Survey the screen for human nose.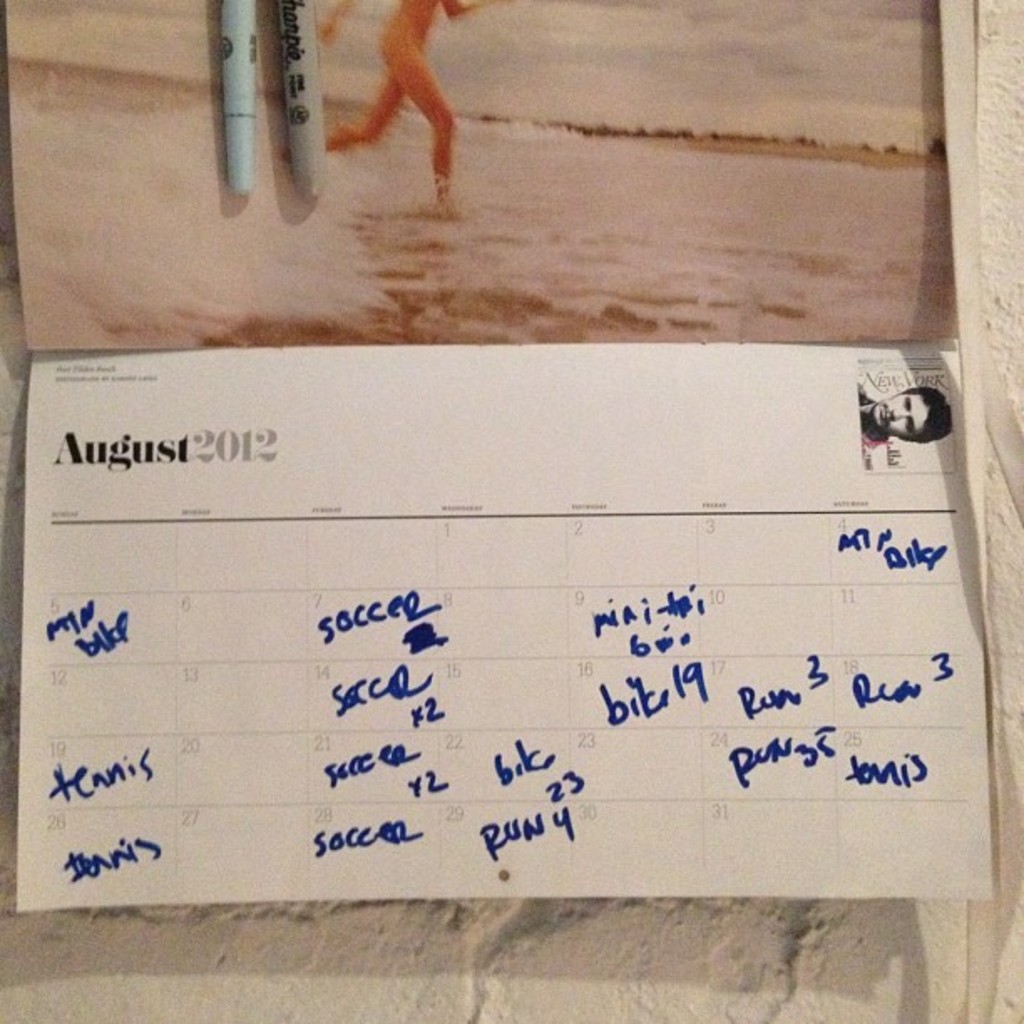
Survey found: <region>890, 412, 912, 420</region>.
